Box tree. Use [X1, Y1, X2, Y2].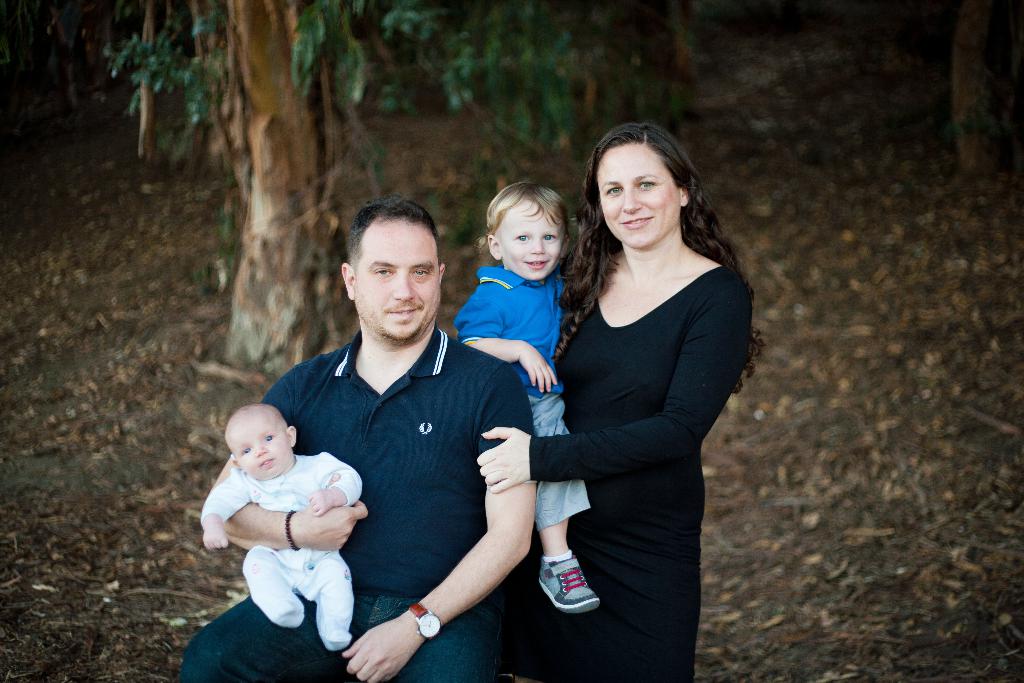
[950, 0, 1012, 181].
